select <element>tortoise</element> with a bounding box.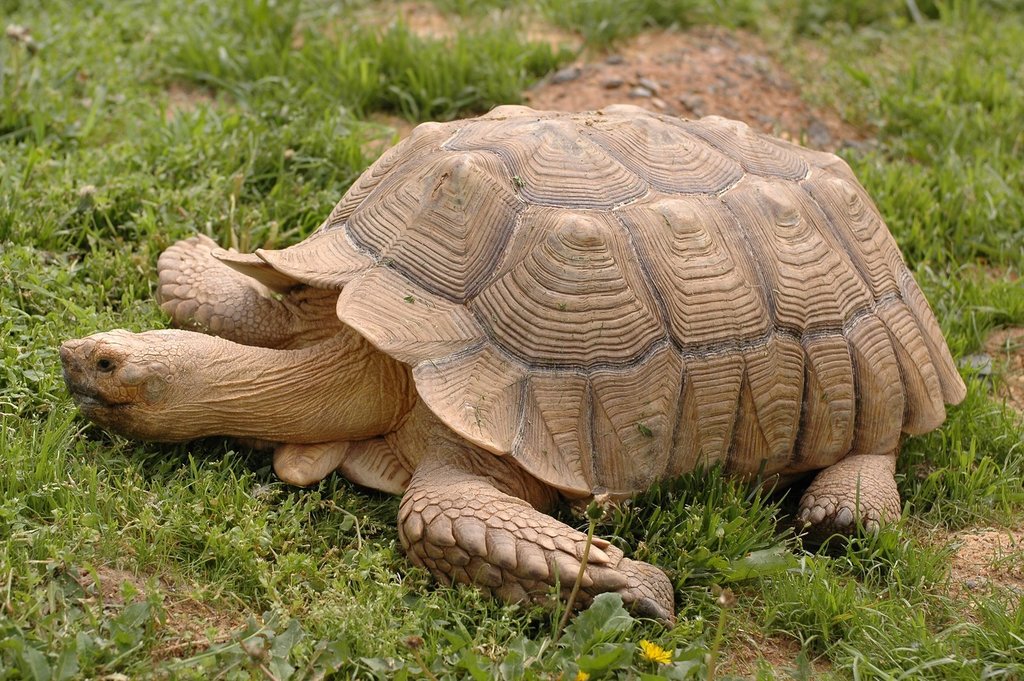
box=[60, 97, 970, 623].
